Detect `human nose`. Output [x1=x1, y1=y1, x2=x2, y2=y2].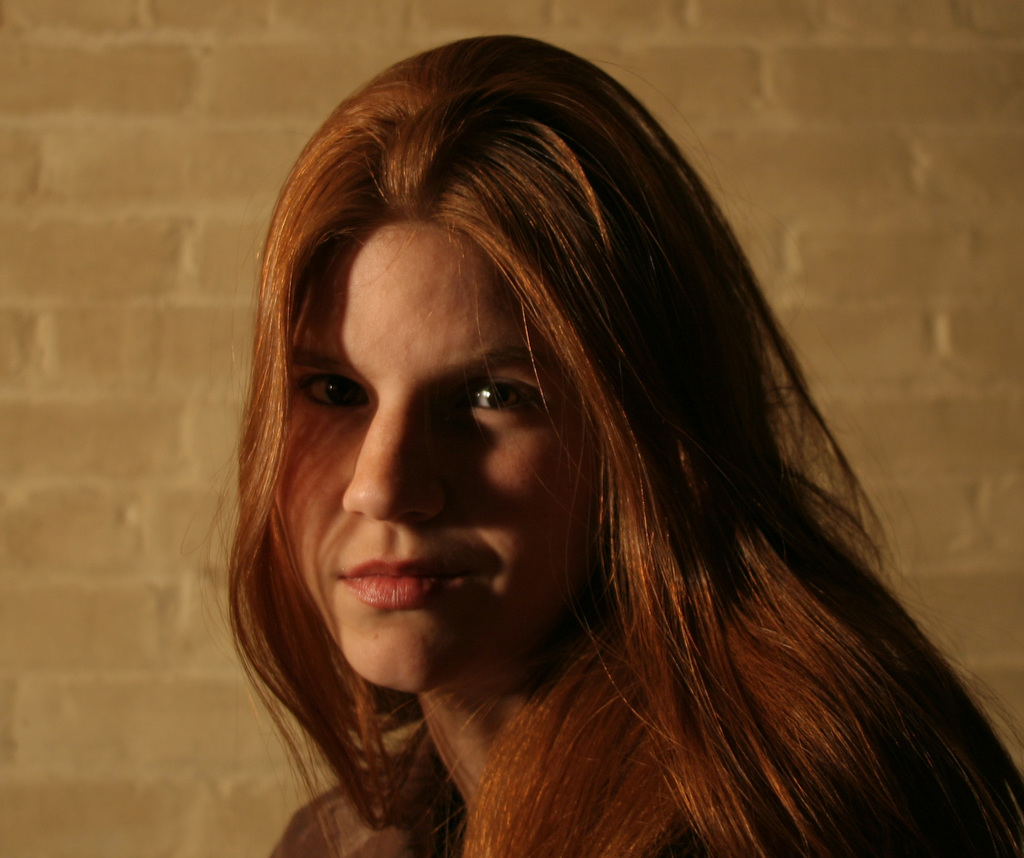
[x1=337, y1=399, x2=449, y2=528].
